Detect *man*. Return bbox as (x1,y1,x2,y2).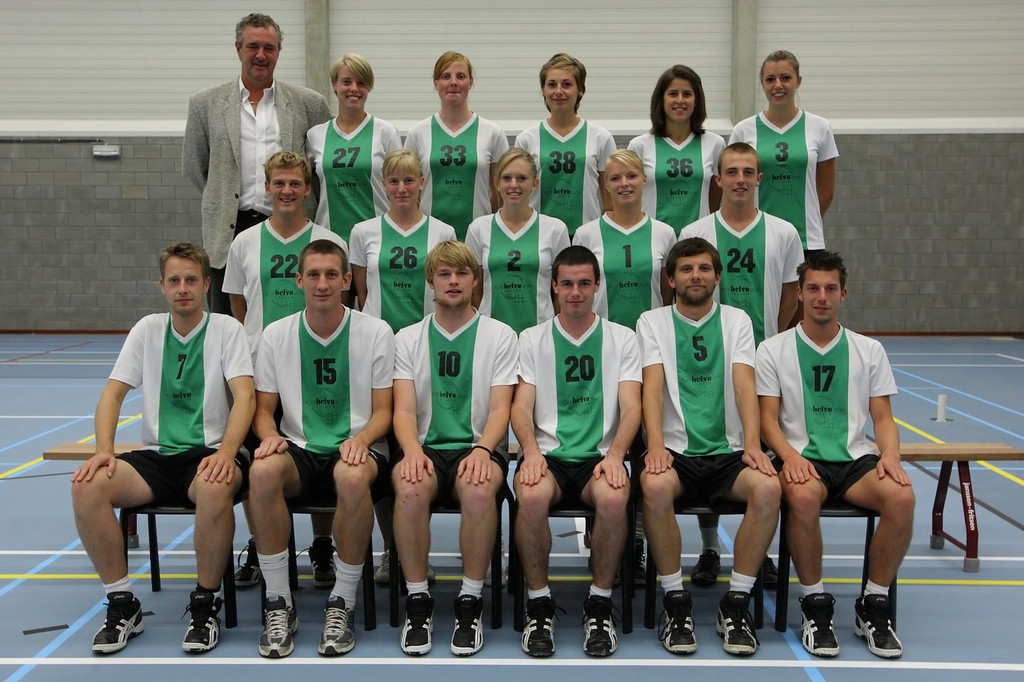
(245,237,397,660).
